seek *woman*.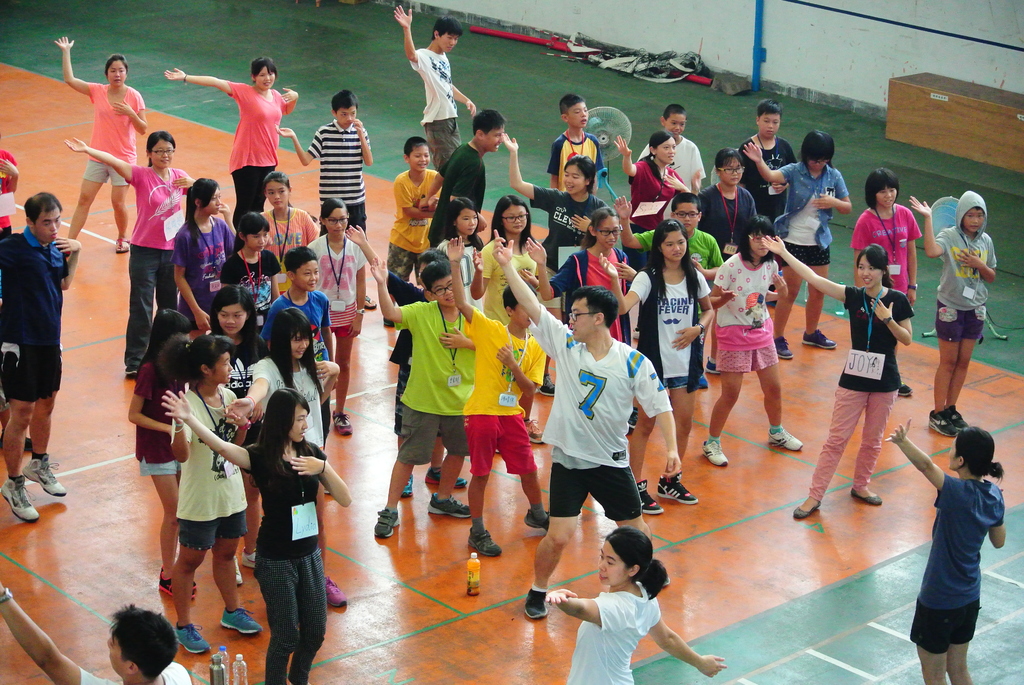
(x1=227, y1=306, x2=348, y2=611).
